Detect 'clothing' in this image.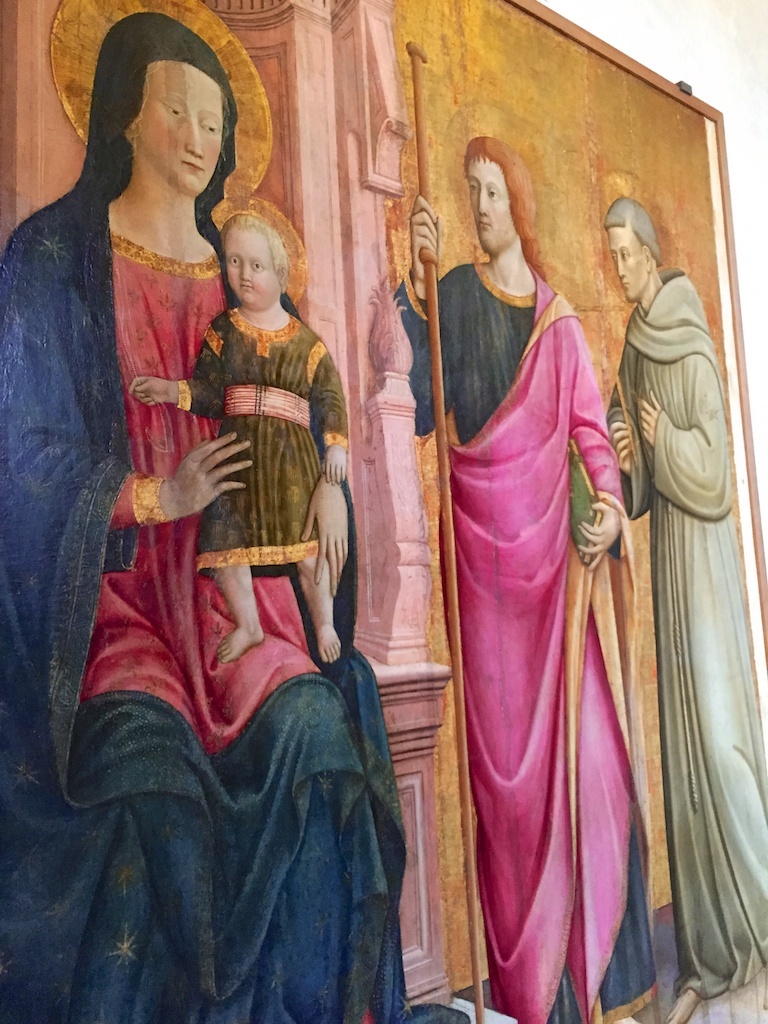
Detection: box=[175, 307, 352, 580].
